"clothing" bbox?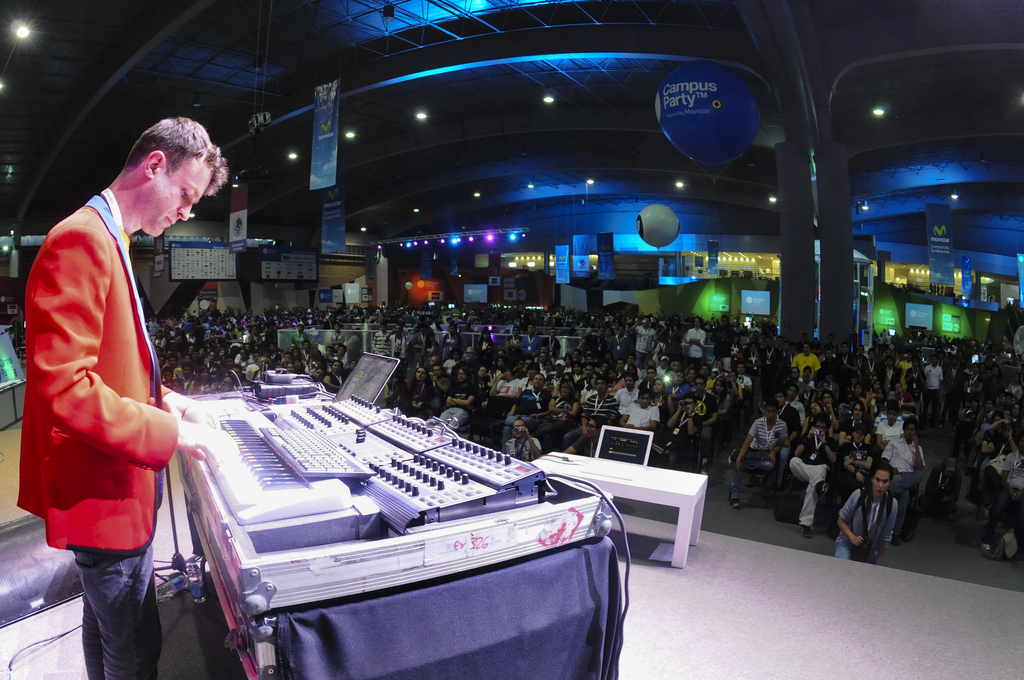
[x1=9, y1=187, x2=181, y2=679]
